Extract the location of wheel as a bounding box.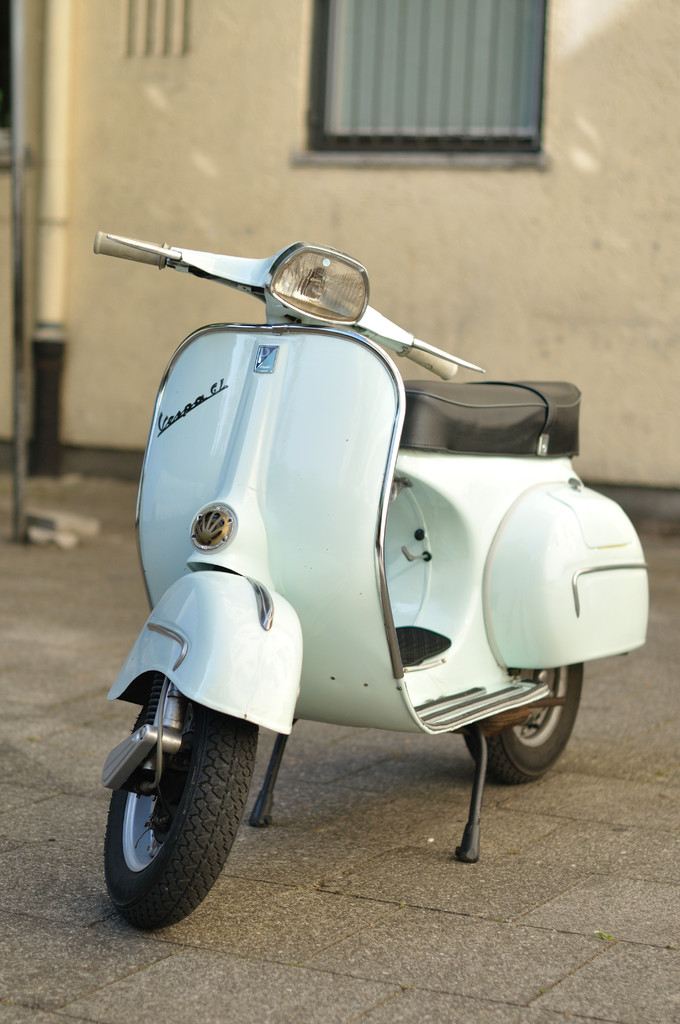
(102, 687, 258, 922).
